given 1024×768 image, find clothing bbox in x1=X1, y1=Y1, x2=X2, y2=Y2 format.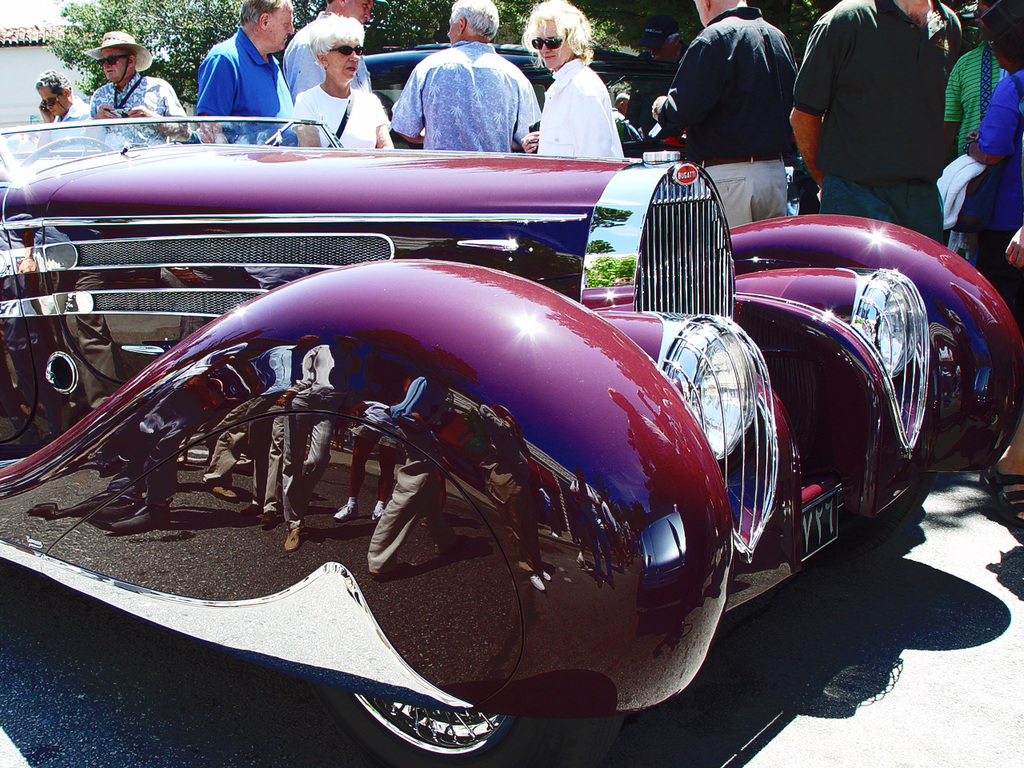
x1=383, y1=42, x2=539, y2=154.
